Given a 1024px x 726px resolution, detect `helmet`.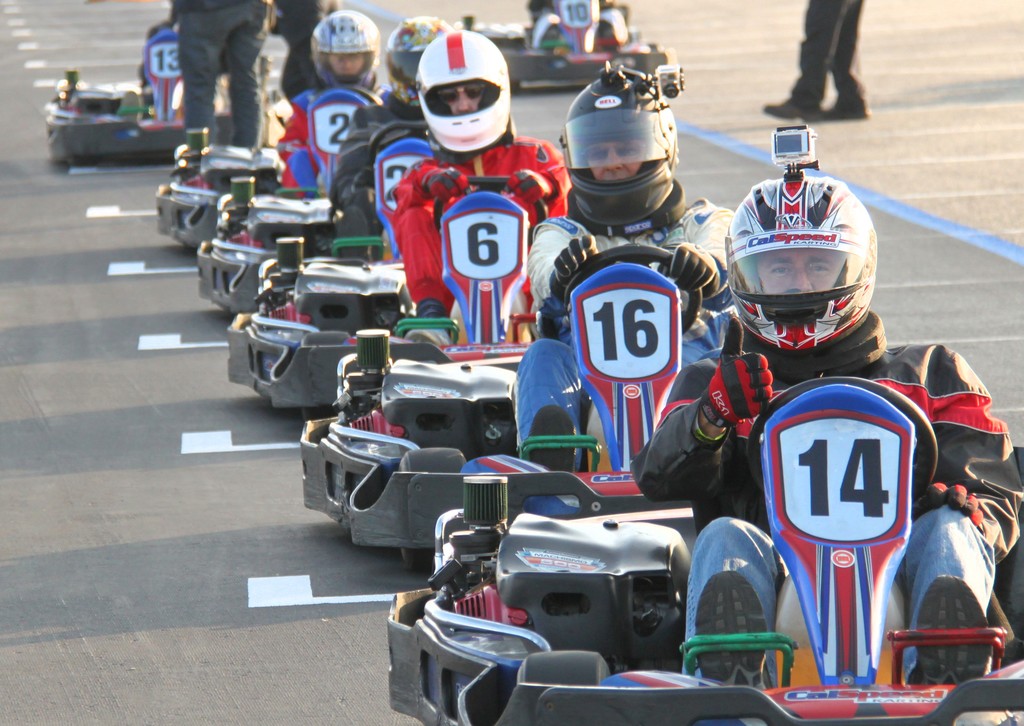
413, 26, 511, 159.
